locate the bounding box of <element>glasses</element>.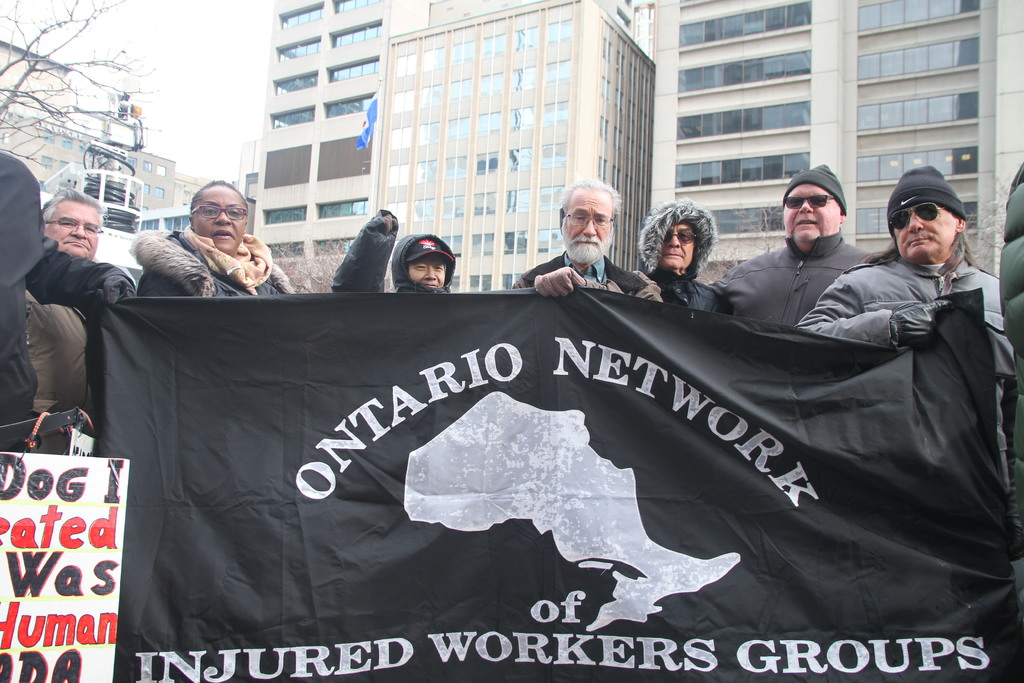
Bounding box: [563,208,614,222].
